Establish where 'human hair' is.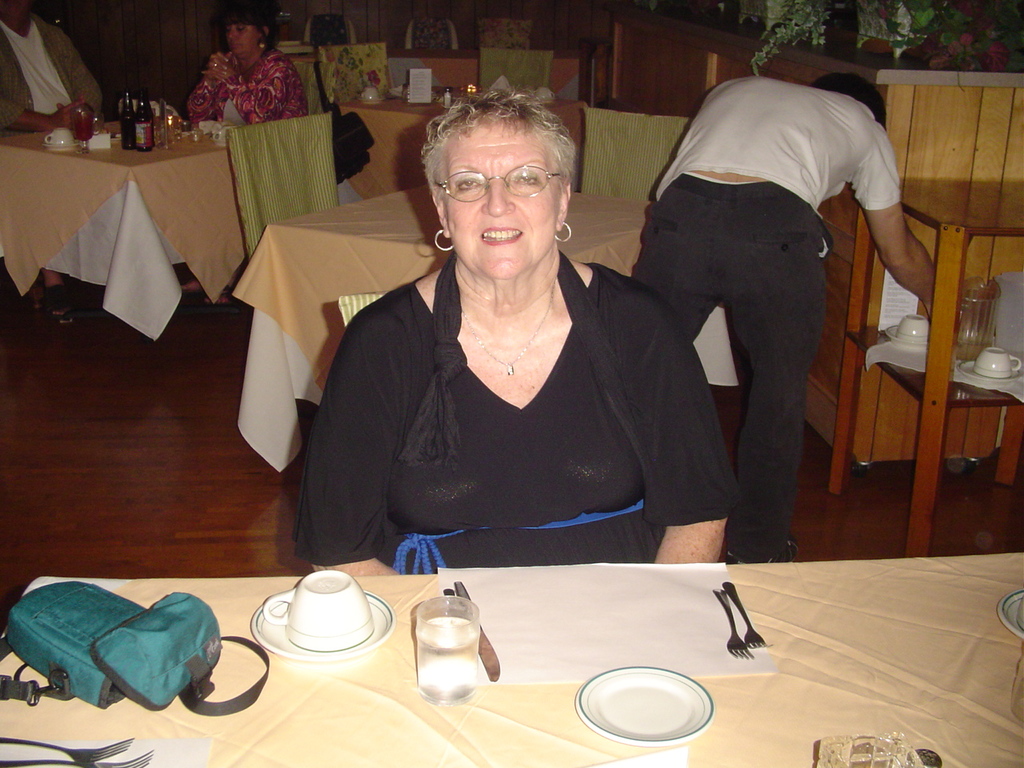
Established at 806 65 890 129.
